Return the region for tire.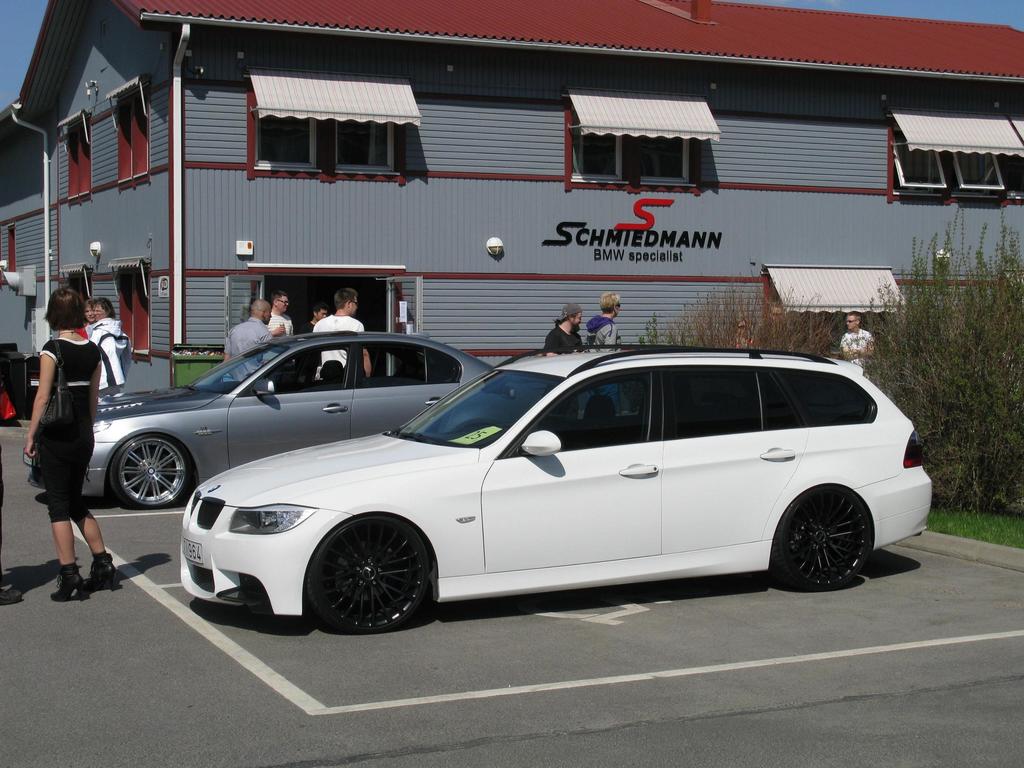
x1=108, y1=434, x2=192, y2=509.
